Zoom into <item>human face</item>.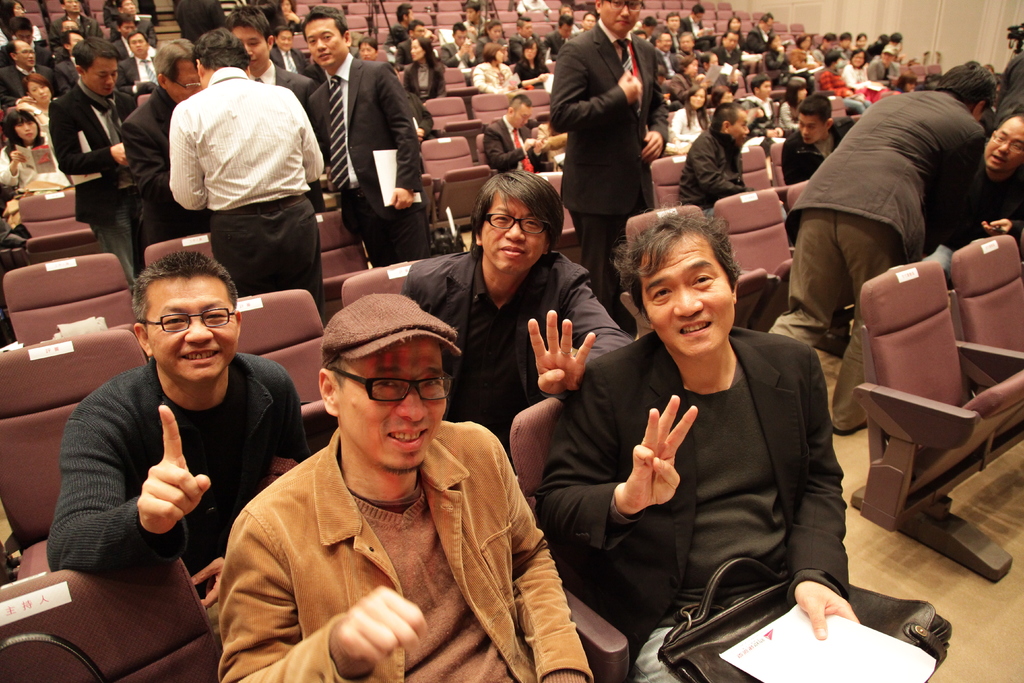
Zoom target: <box>342,340,447,470</box>.
